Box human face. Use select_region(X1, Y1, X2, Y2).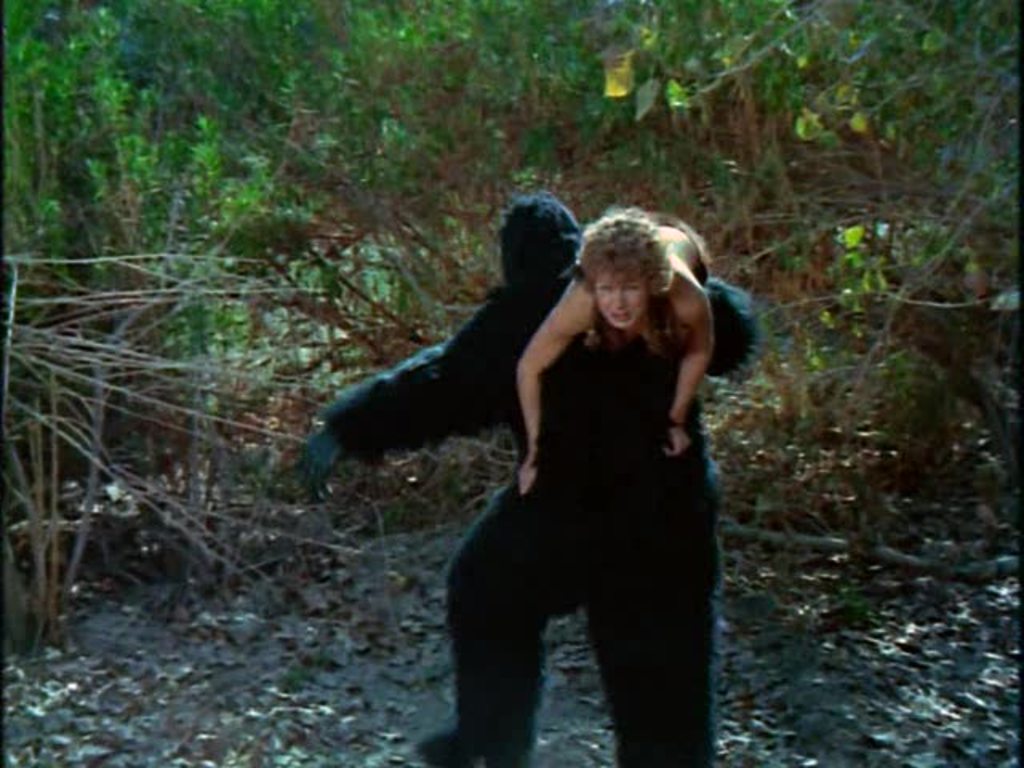
select_region(590, 274, 651, 328).
